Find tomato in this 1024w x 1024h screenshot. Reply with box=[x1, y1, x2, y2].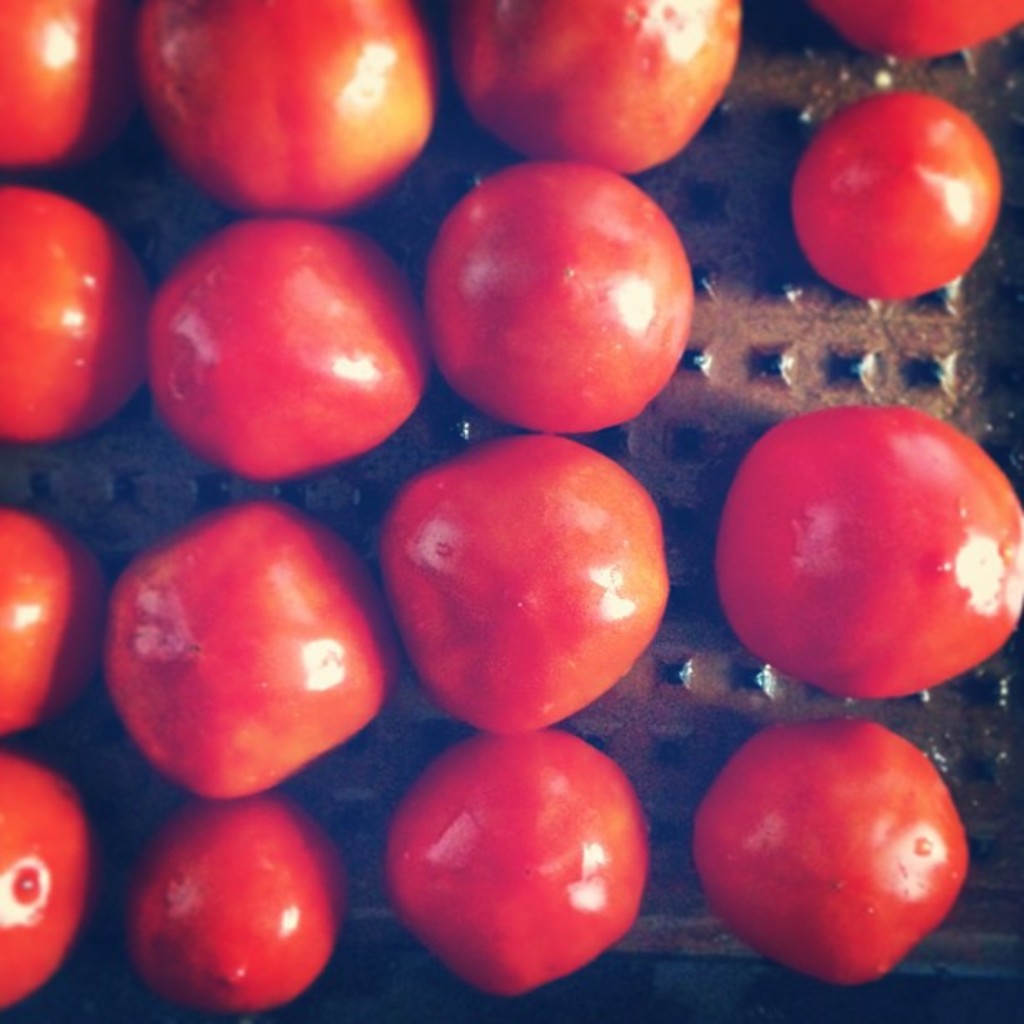
box=[376, 432, 676, 736].
